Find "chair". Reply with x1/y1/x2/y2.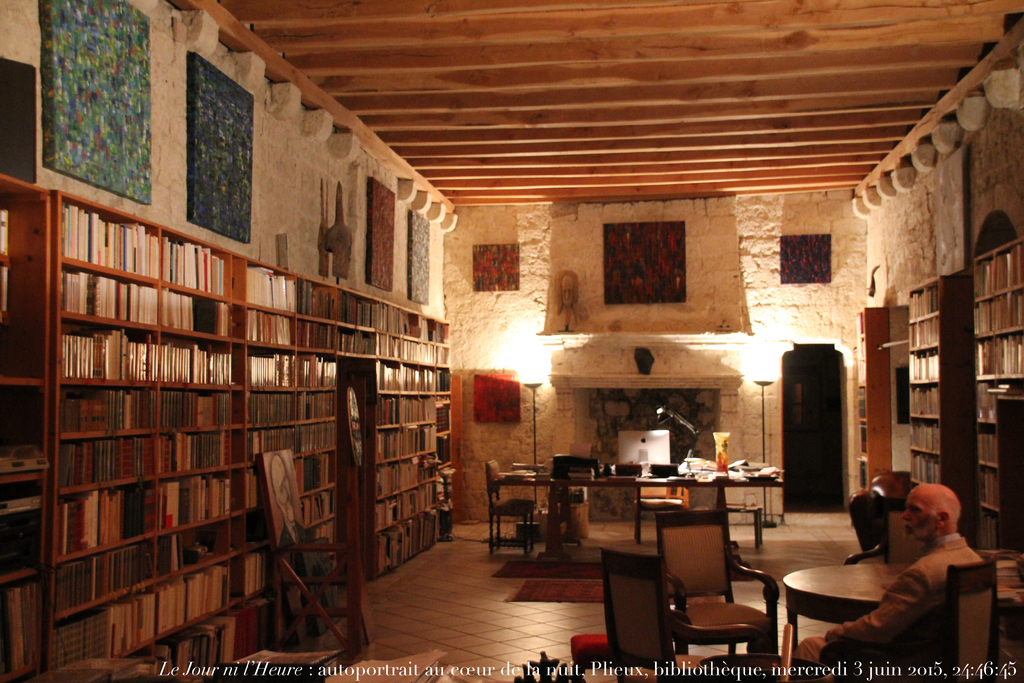
483/457/535/562.
